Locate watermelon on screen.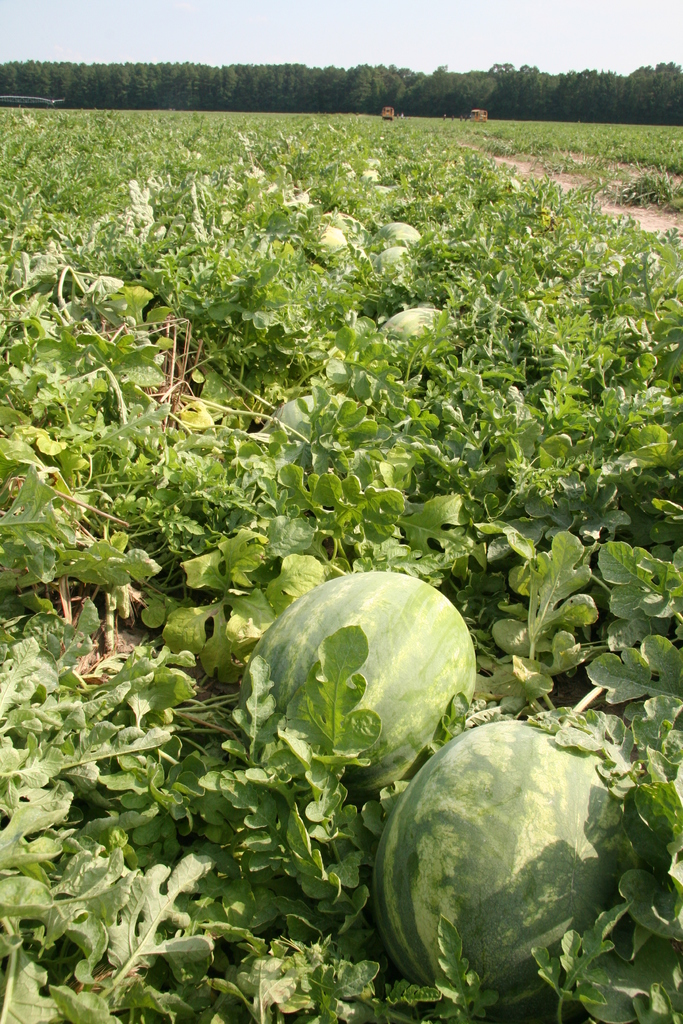
On screen at box(241, 570, 475, 799).
